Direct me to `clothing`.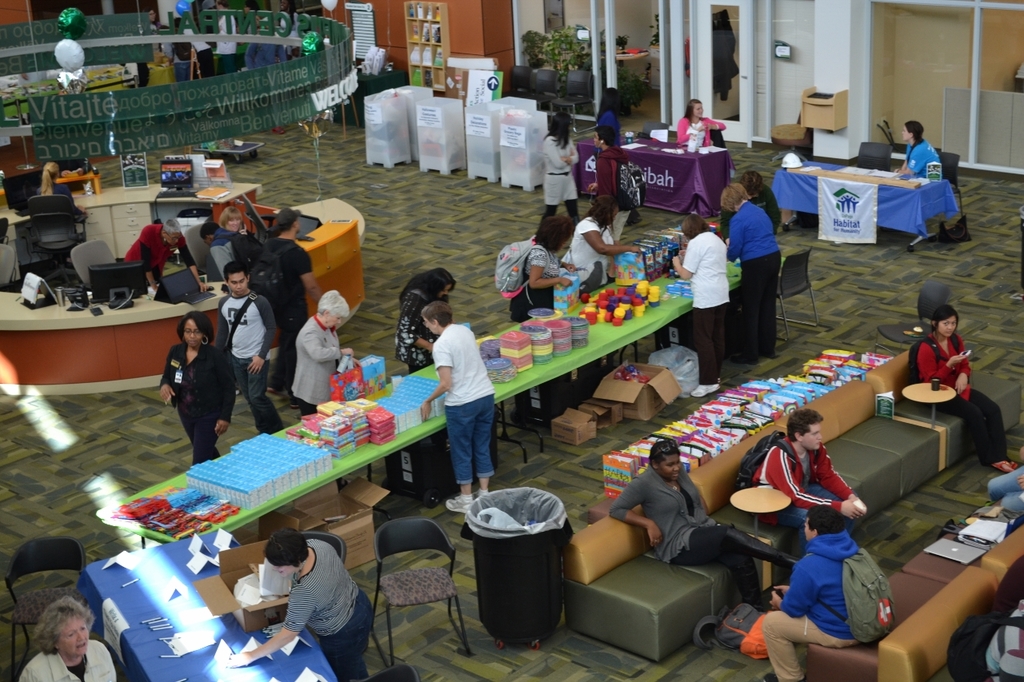
Direction: 241, 540, 369, 667.
